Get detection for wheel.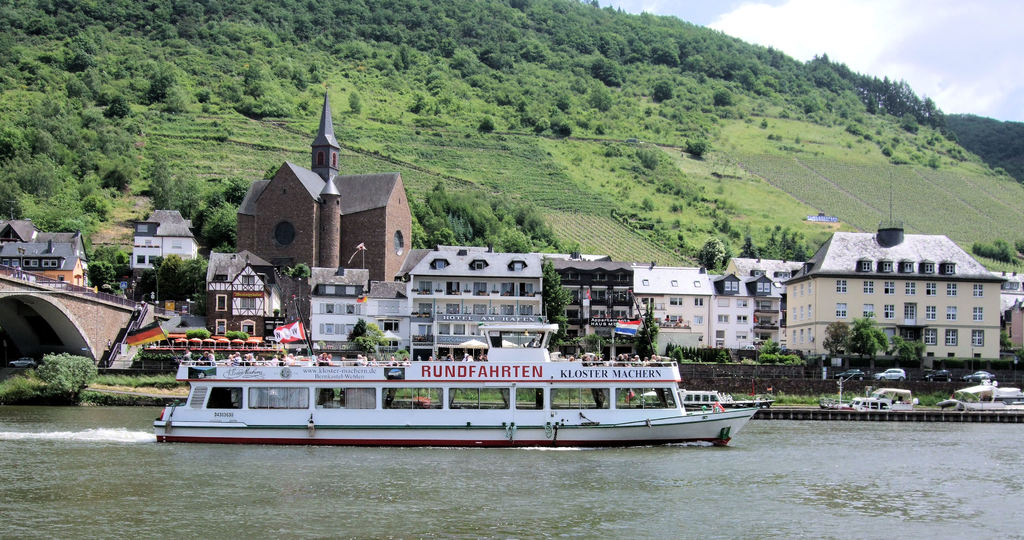
Detection: detection(880, 373, 886, 381).
